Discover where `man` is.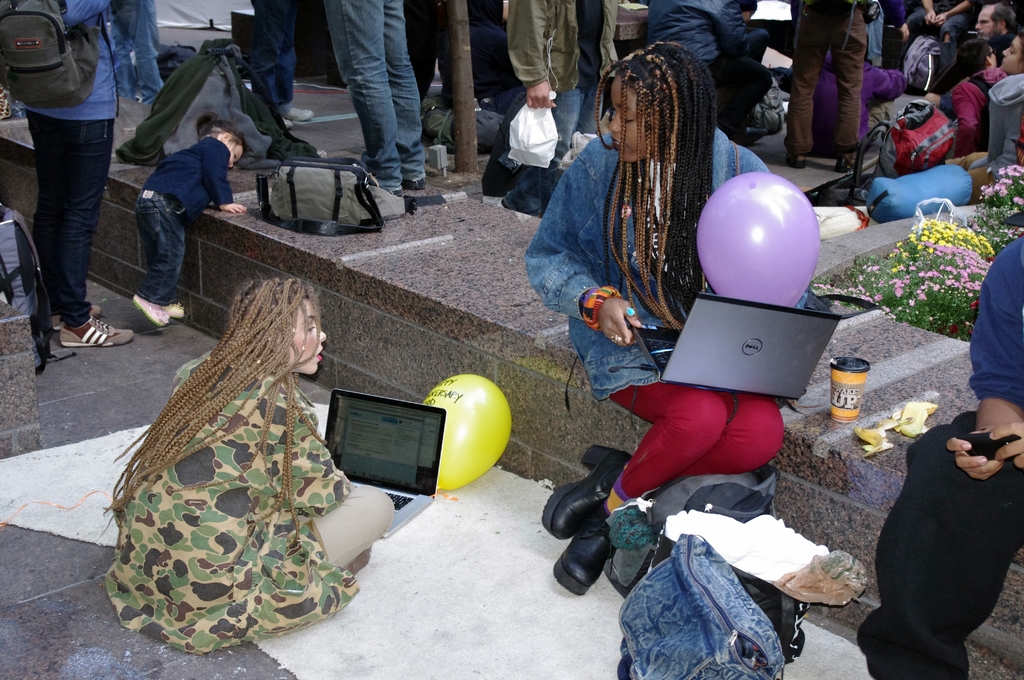
Discovered at <bbox>507, 0, 621, 163</bbox>.
